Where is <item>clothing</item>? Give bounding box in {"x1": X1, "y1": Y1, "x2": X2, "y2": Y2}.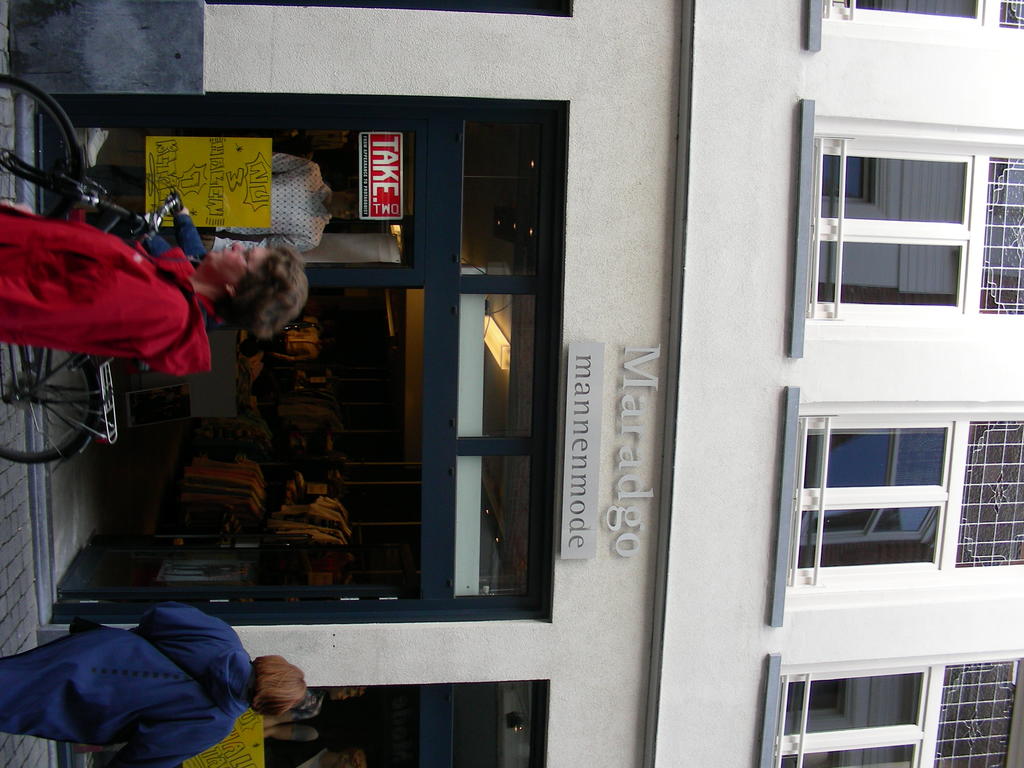
{"x1": 13, "y1": 181, "x2": 209, "y2": 404}.
